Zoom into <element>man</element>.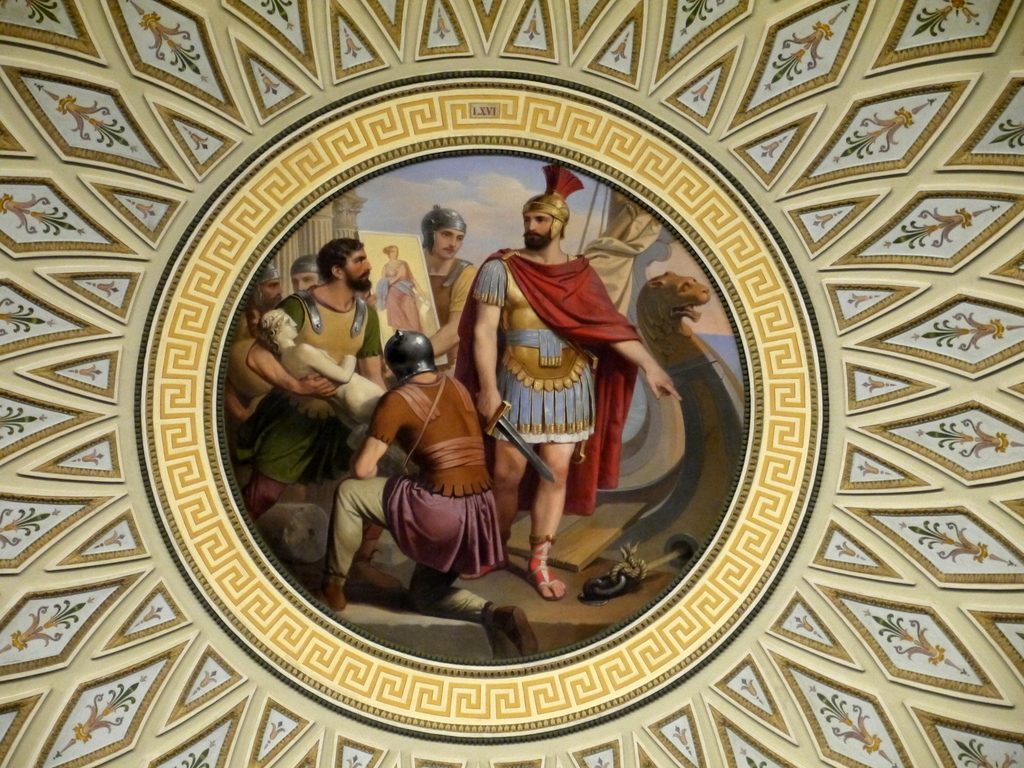
Zoom target: x1=237 y1=238 x2=388 y2=525.
